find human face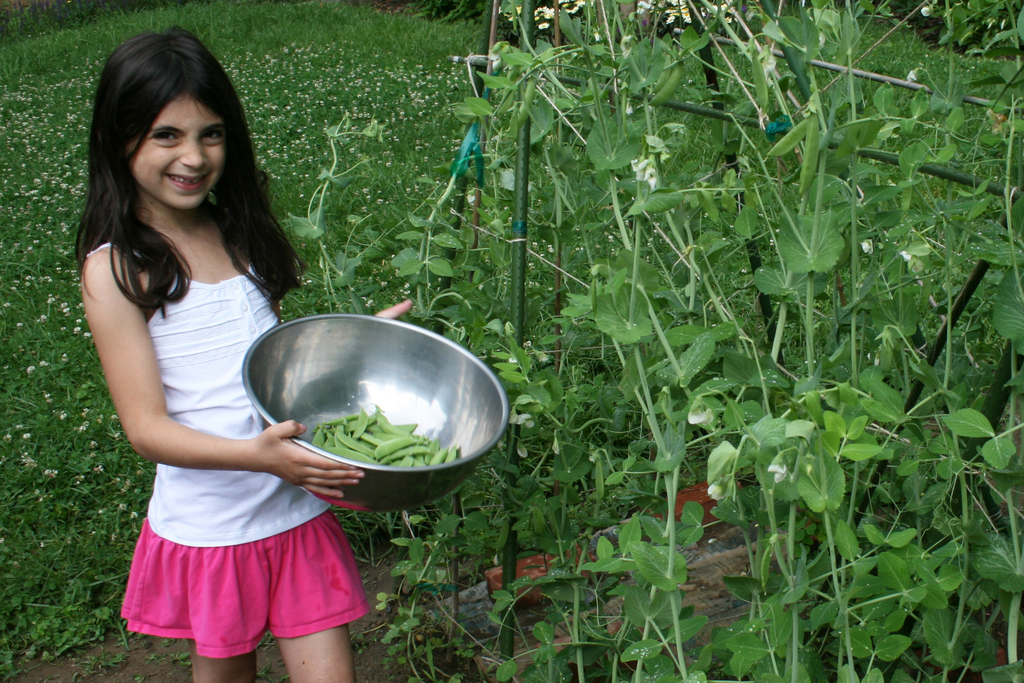
<region>125, 94, 224, 211</region>
